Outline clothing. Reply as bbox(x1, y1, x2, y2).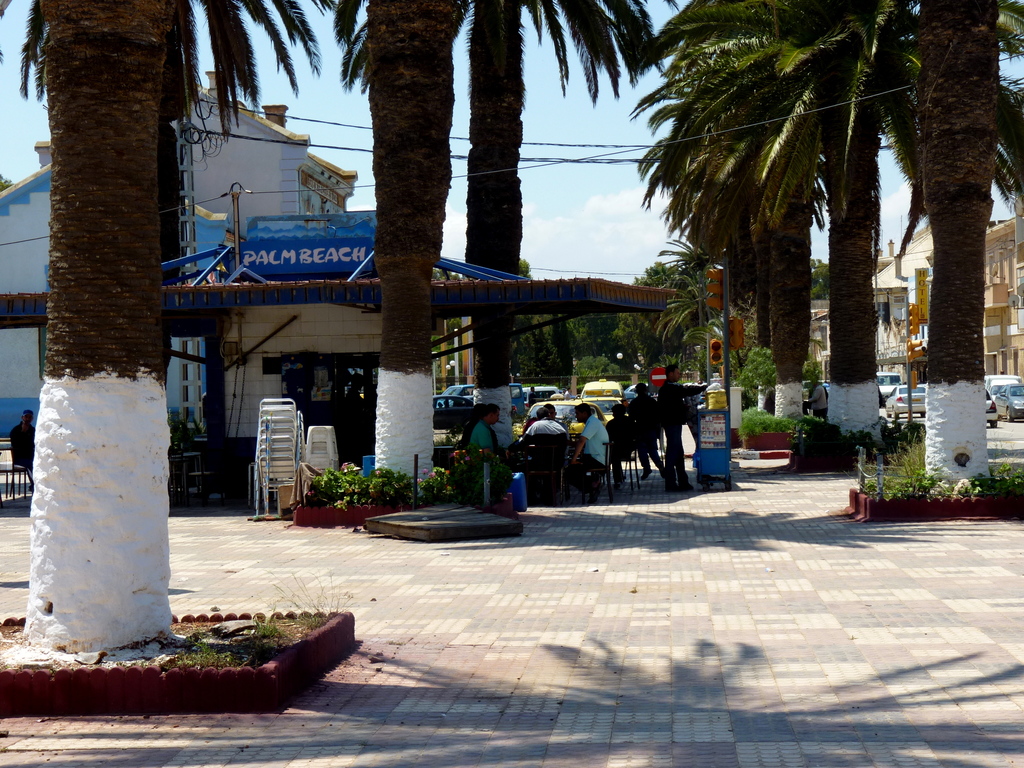
bbox(525, 419, 563, 437).
